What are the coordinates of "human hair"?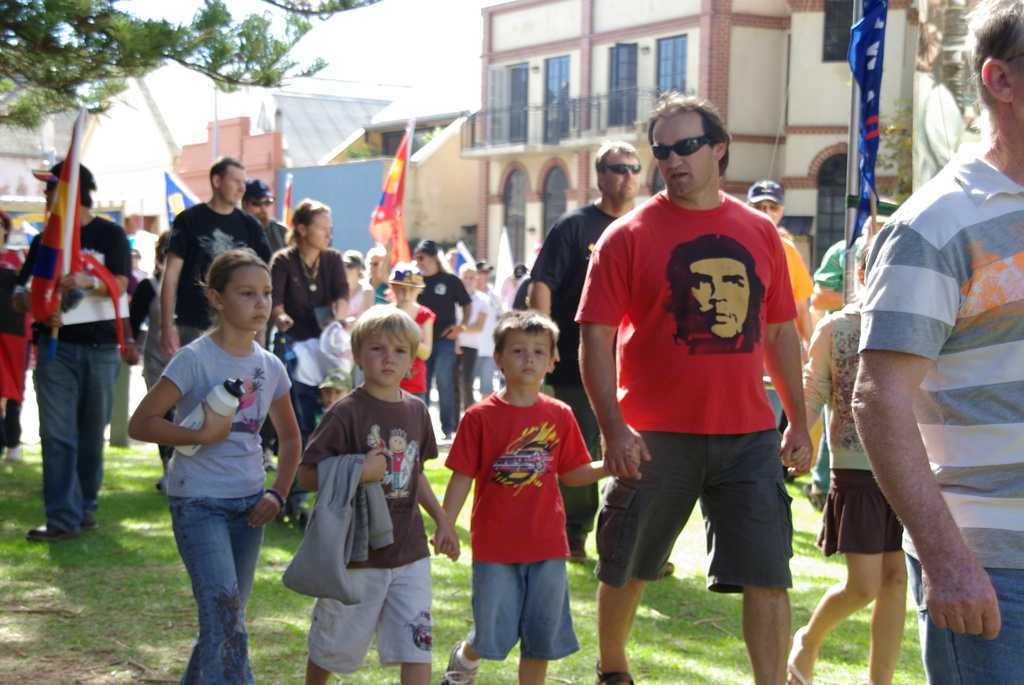
bbox=[207, 156, 246, 187].
